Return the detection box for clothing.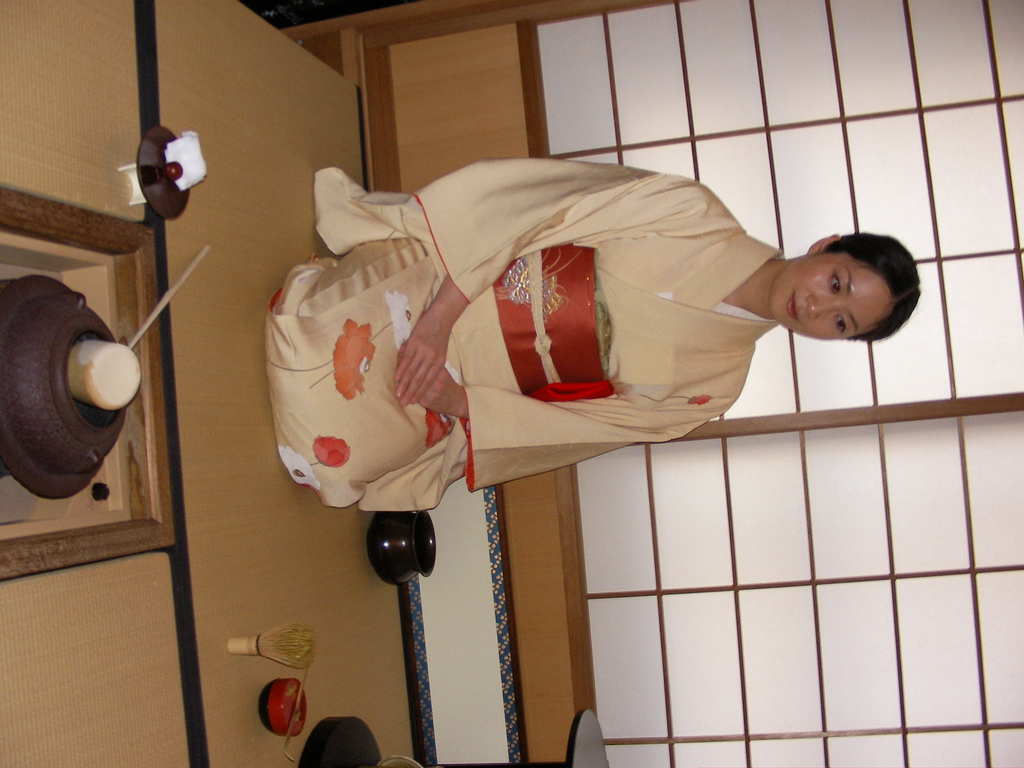
<region>298, 145, 840, 495</region>.
